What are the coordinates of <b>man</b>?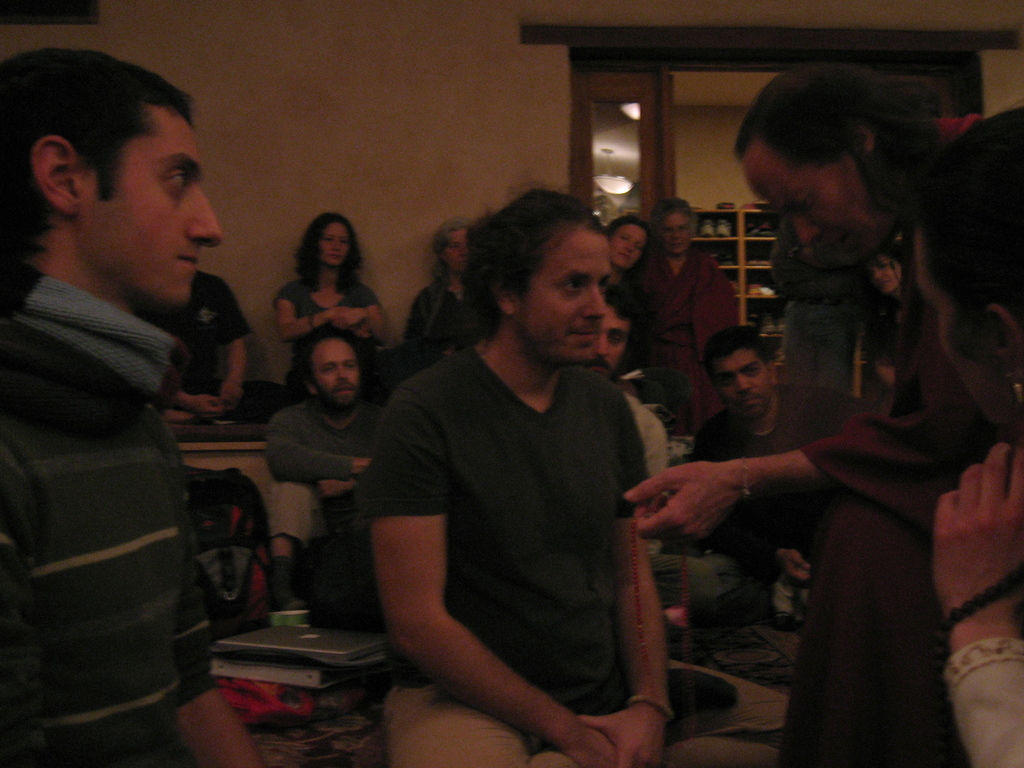
[x1=0, y1=47, x2=269, y2=767].
